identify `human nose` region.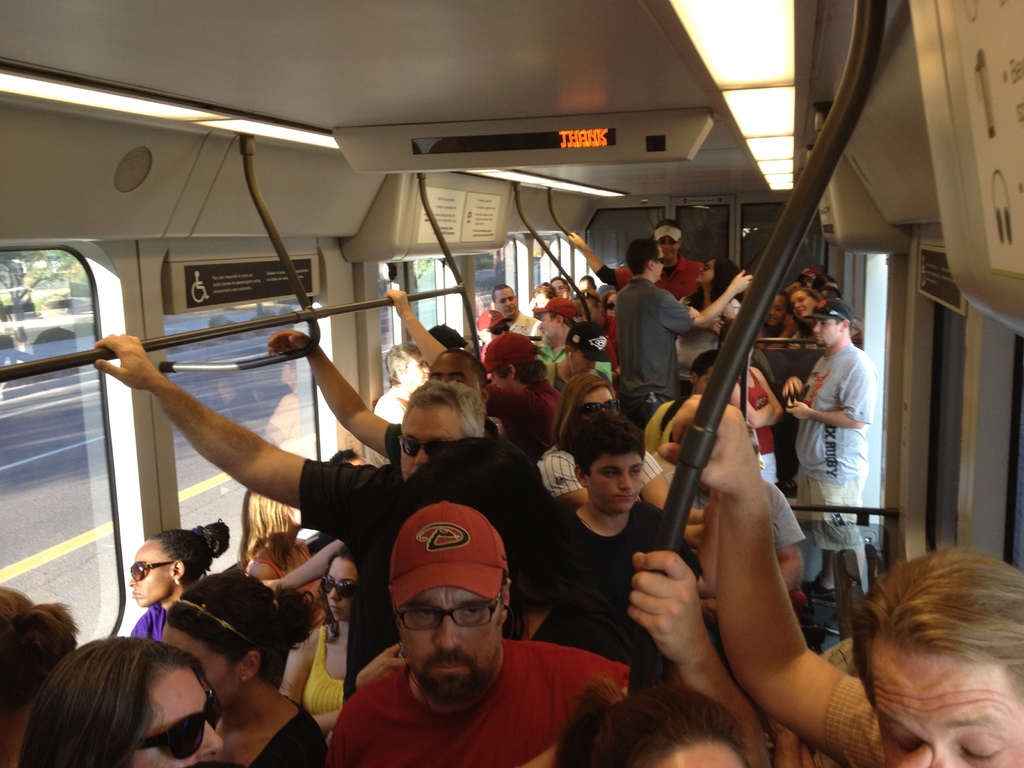
Region: bbox=[332, 590, 337, 600].
